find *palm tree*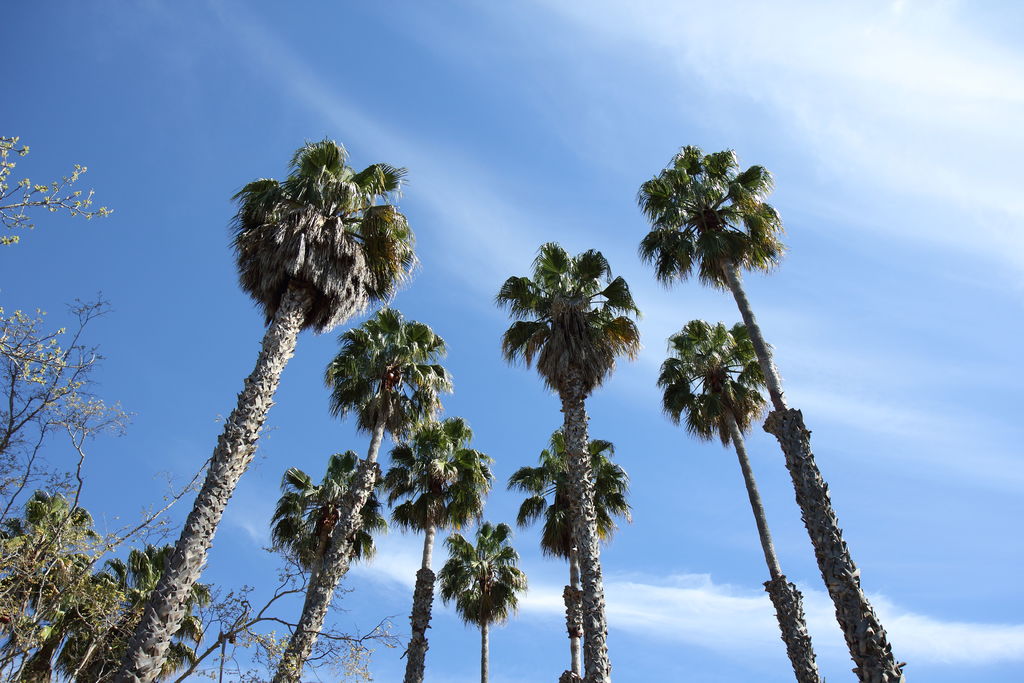
crop(449, 514, 519, 623)
